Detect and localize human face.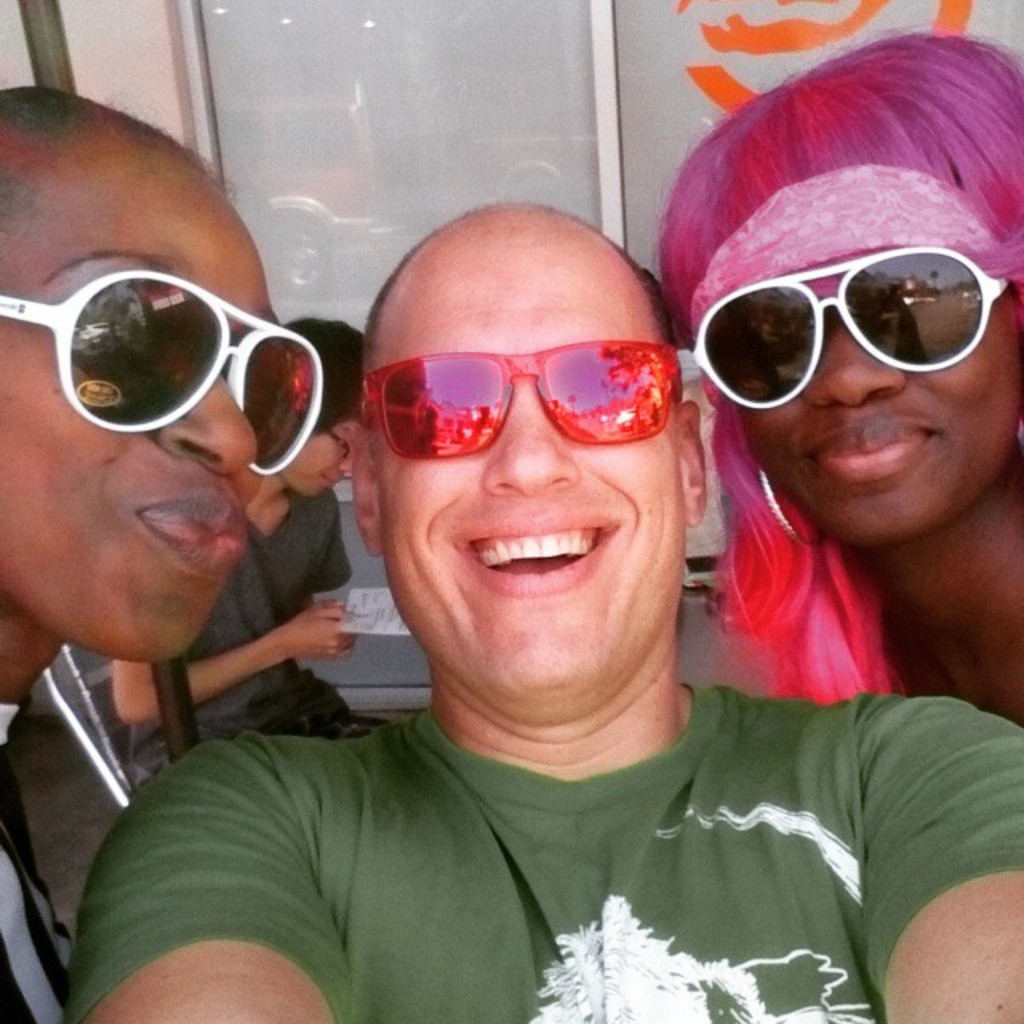
Localized at 374, 272, 685, 702.
